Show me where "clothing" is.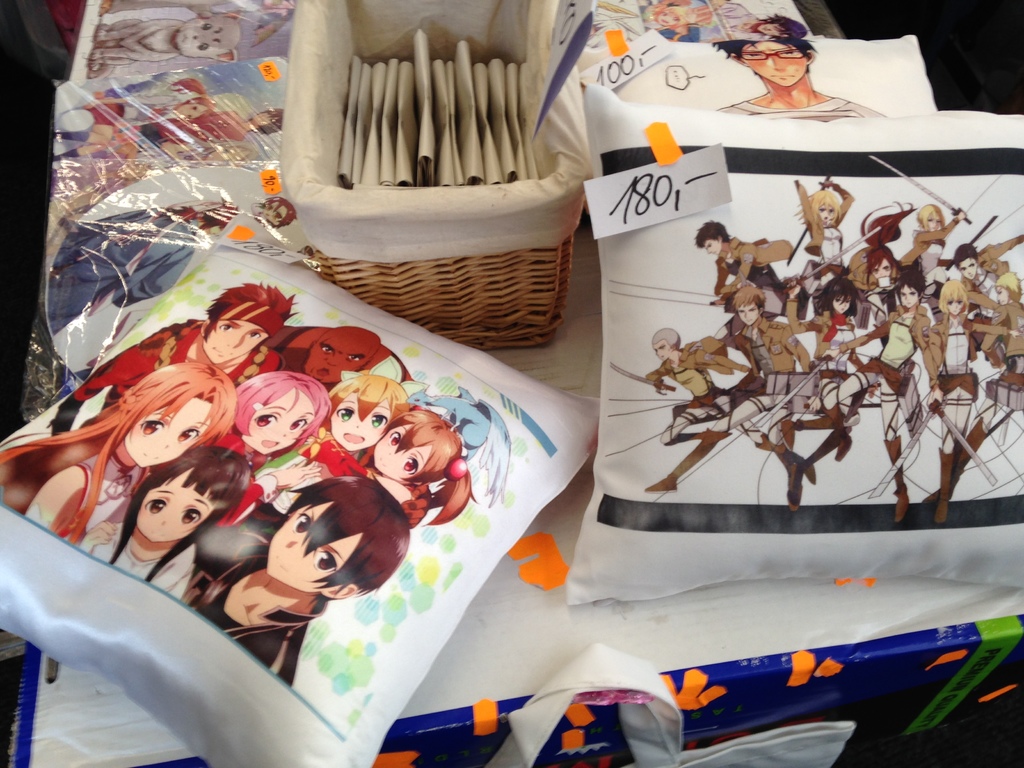
"clothing" is at (716, 90, 884, 124).
